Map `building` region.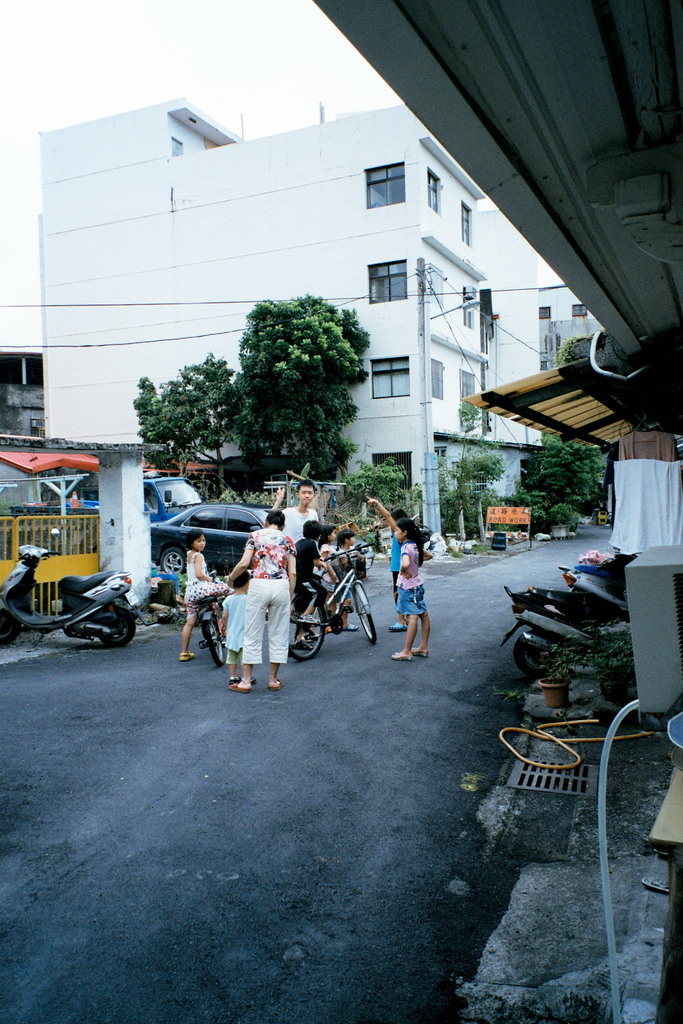
Mapped to {"left": 33, "top": 92, "right": 597, "bottom": 543}.
